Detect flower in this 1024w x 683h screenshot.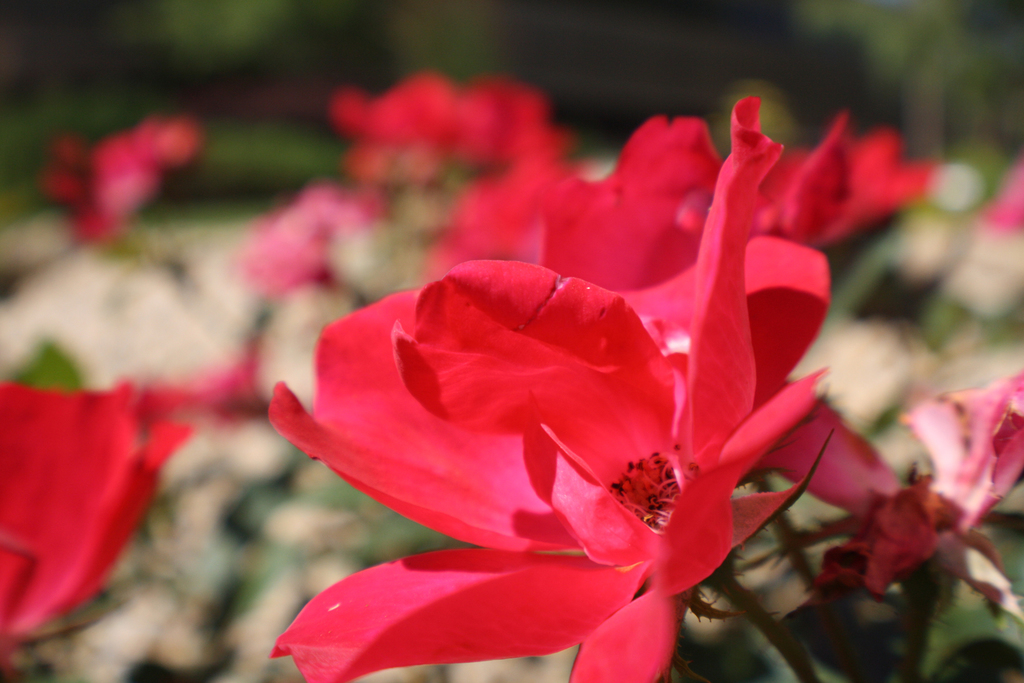
Detection: select_region(767, 365, 1023, 623).
